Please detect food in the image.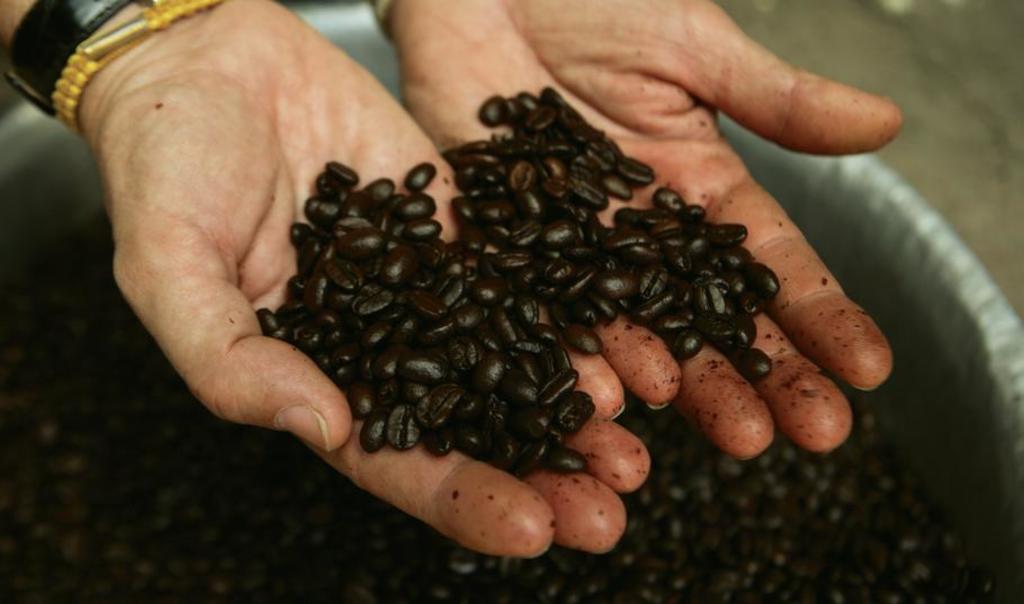
(x1=0, y1=211, x2=1023, y2=603).
